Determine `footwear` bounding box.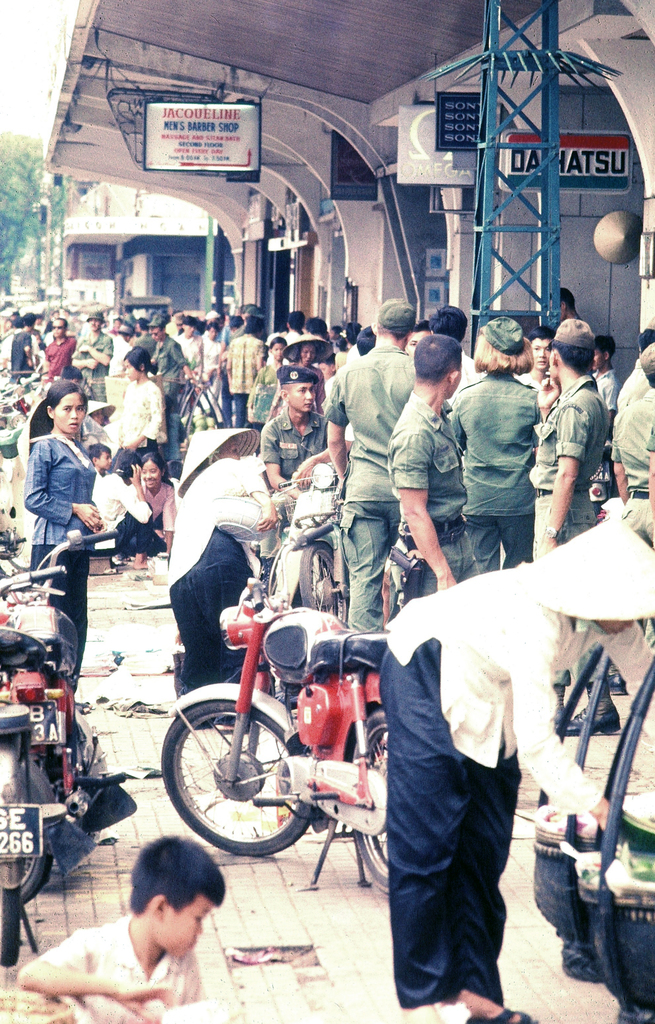
Determined: (x1=271, y1=684, x2=306, y2=710).
